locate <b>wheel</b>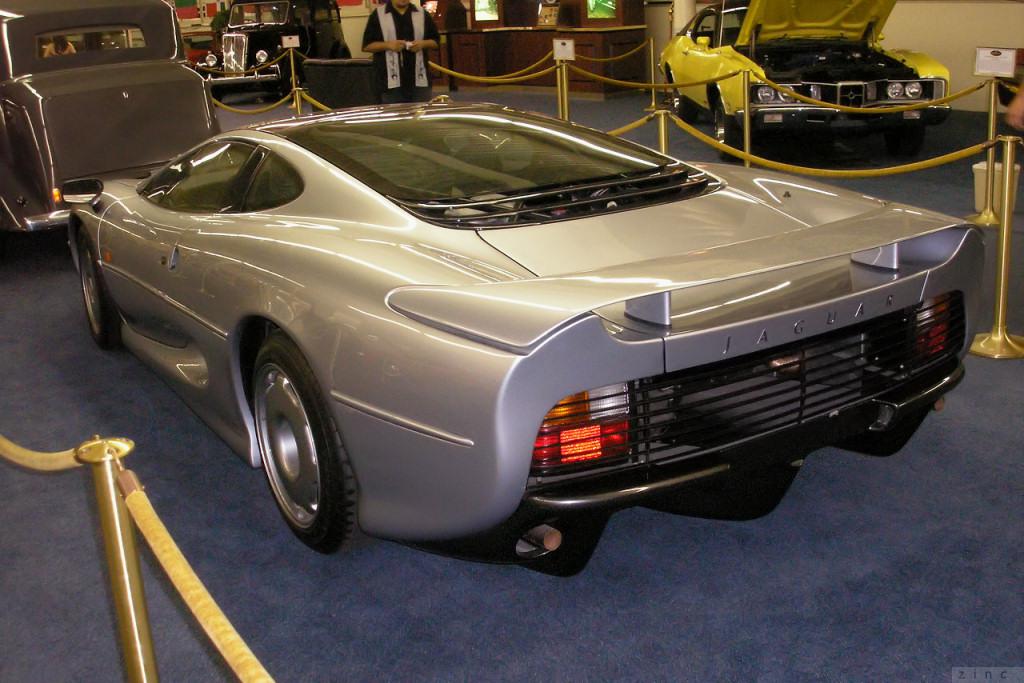
712:98:742:156
